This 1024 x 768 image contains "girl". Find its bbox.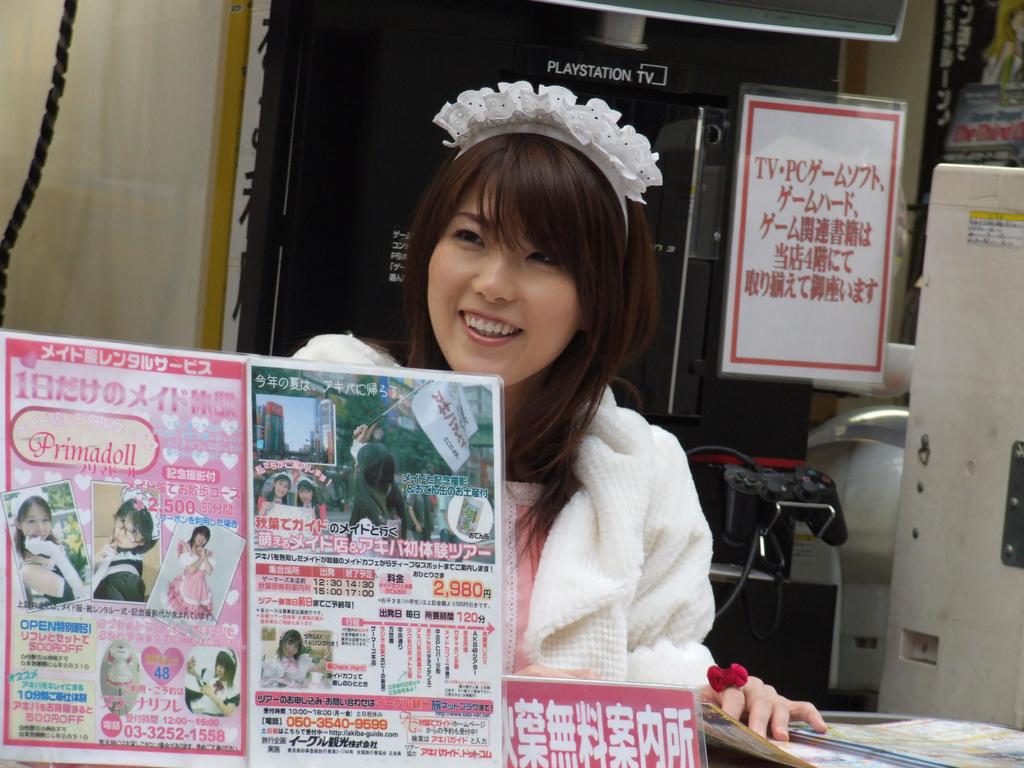
262,626,312,686.
